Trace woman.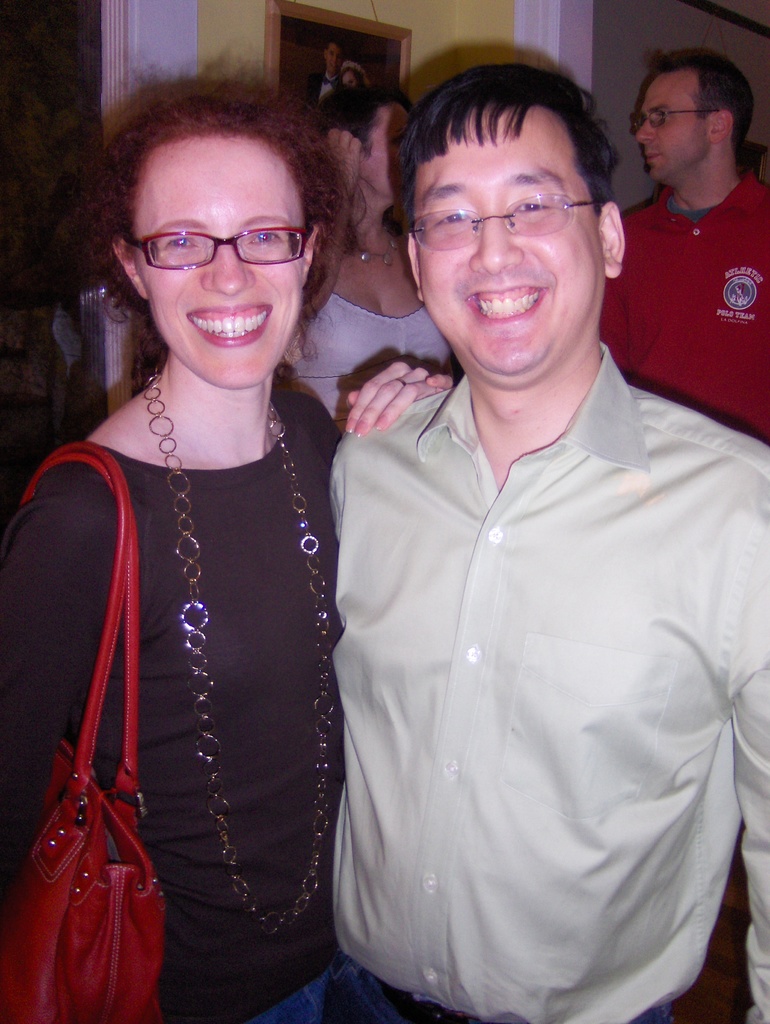
Traced to pyautogui.locateOnScreen(9, 69, 412, 990).
